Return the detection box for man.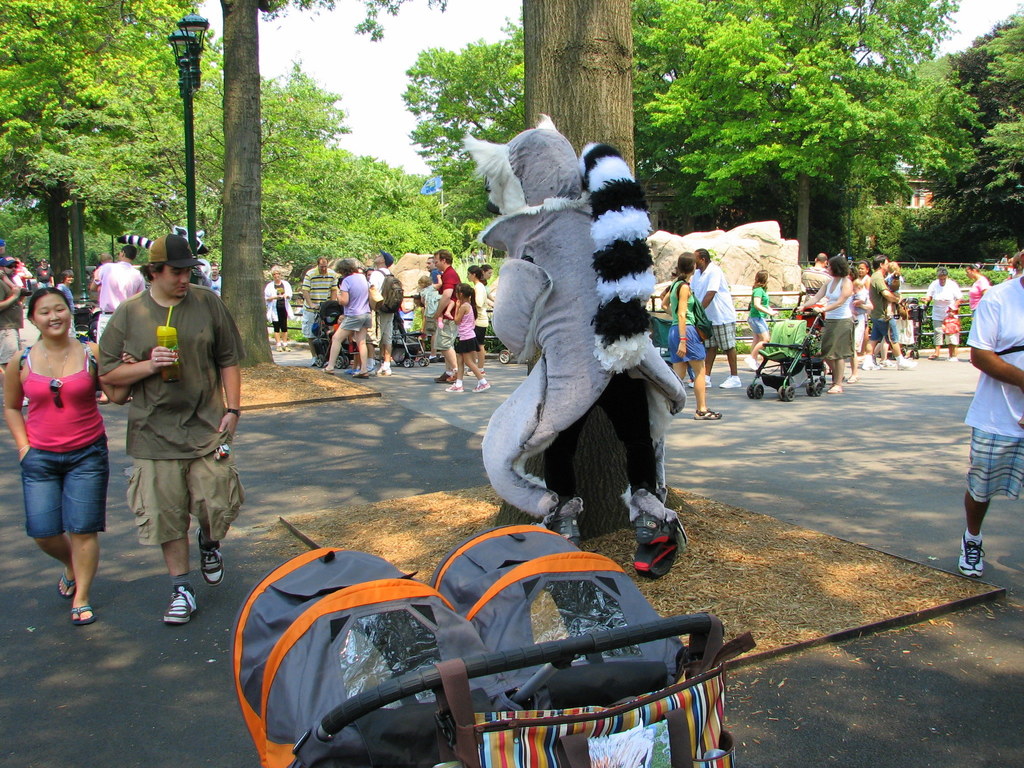
[432, 247, 460, 383].
